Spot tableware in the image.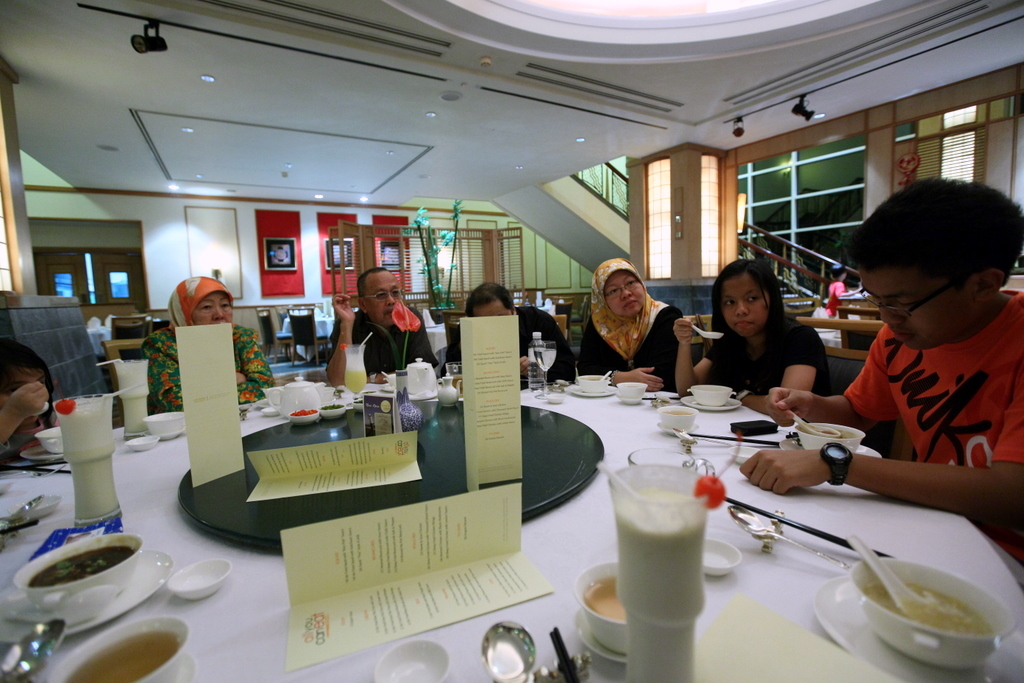
tableware found at bbox(525, 332, 549, 402).
